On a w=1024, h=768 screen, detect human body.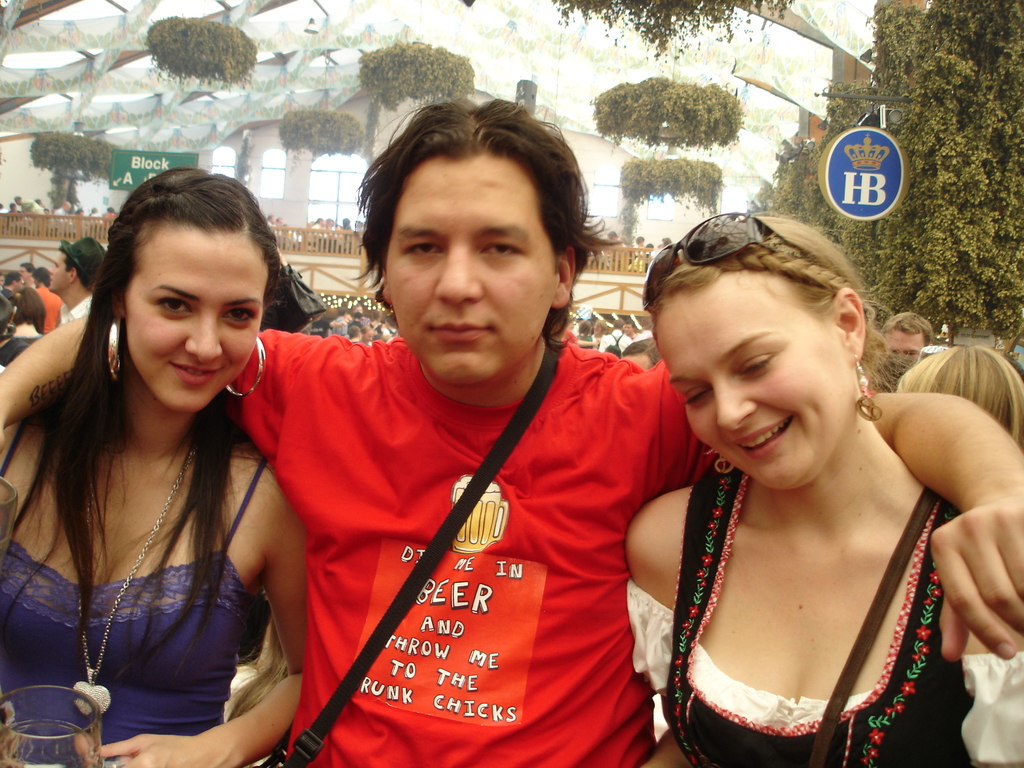
<bbox>0, 320, 1023, 767</bbox>.
